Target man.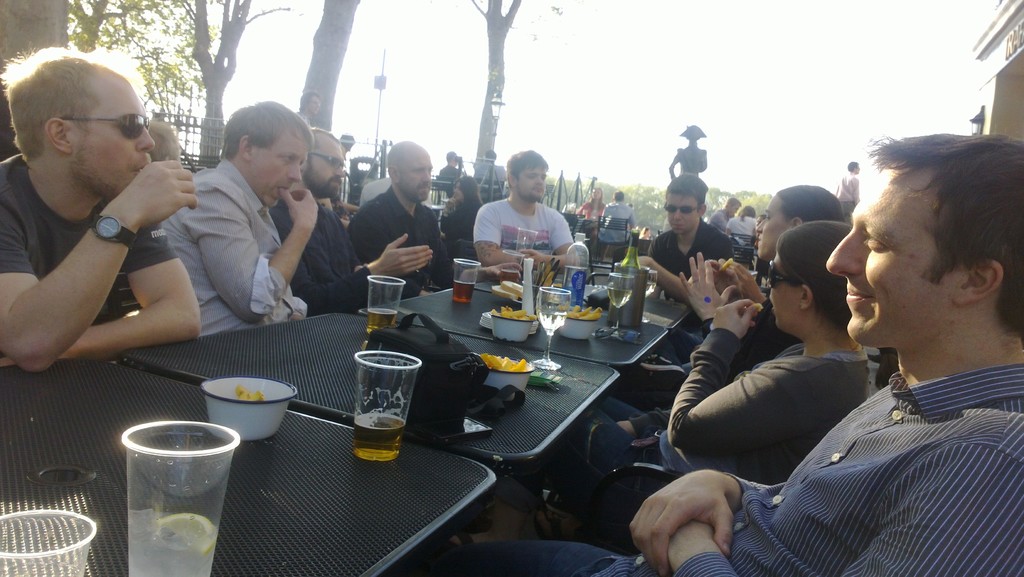
Target region: [left=344, top=140, right=459, bottom=299].
